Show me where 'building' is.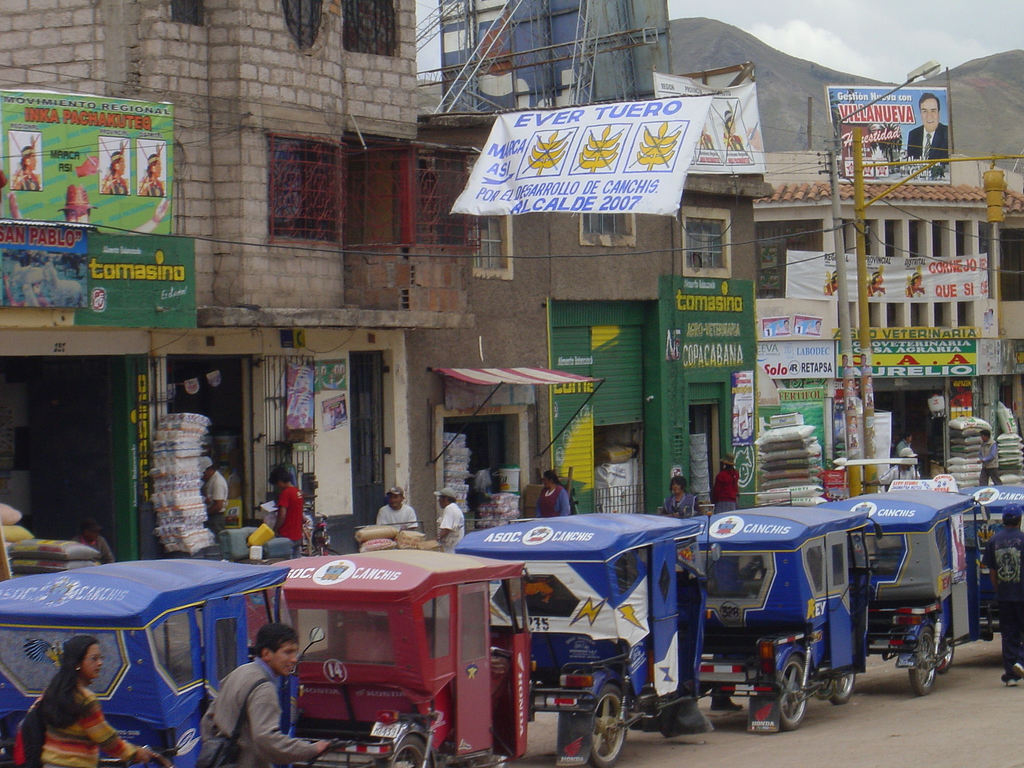
'building' is at left=403, top=0, right=756, bottom=533.
